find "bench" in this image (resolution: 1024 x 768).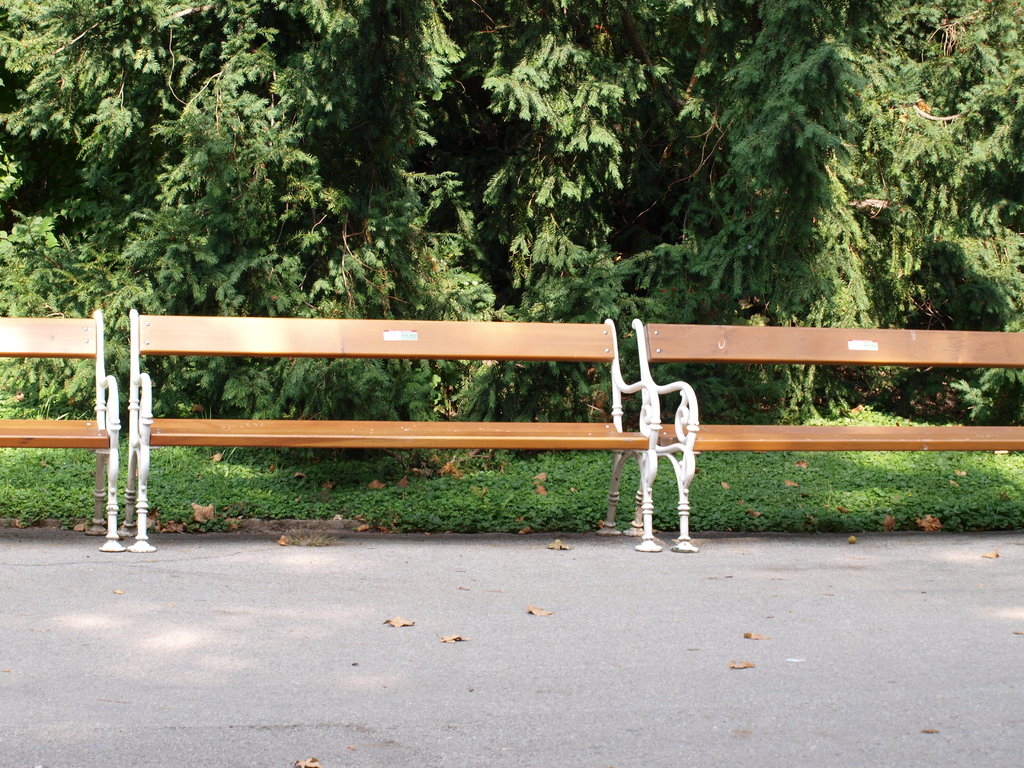
rect(0, 308, 125, 552).
